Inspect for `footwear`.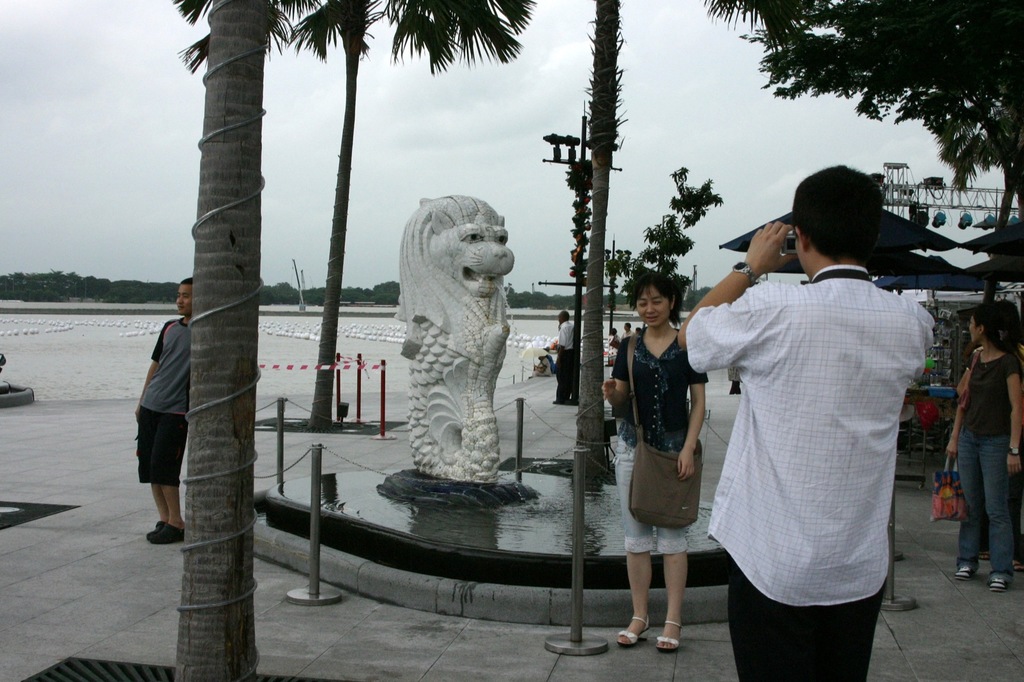
Inspection: bbox(1006, 557, 1023, 575).
